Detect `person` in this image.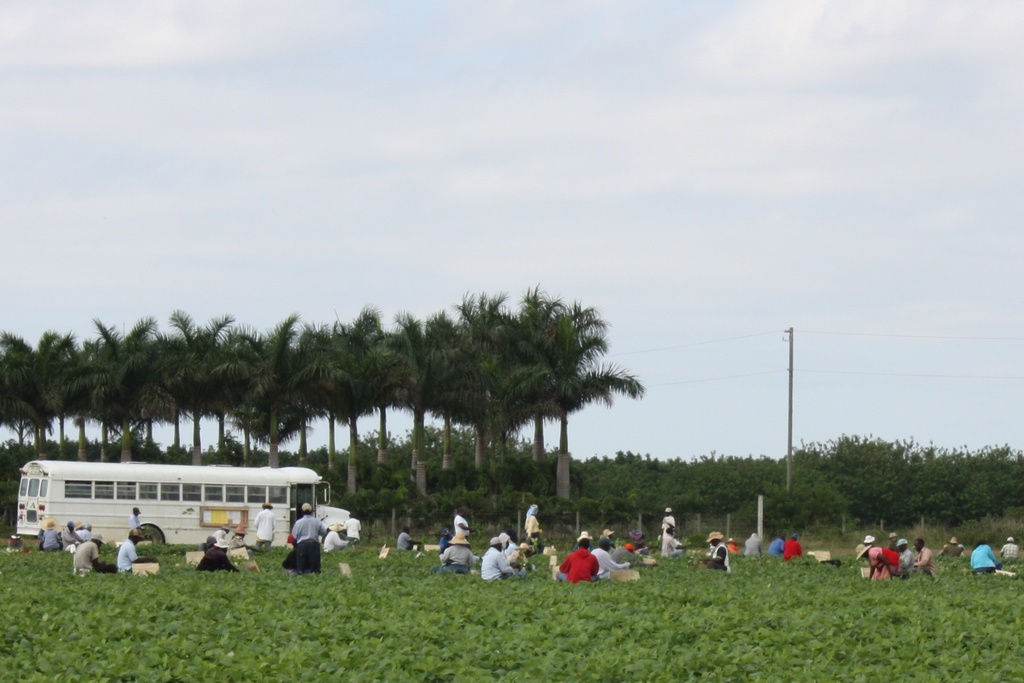
Detection: box=[556, 539, 600, 582].
